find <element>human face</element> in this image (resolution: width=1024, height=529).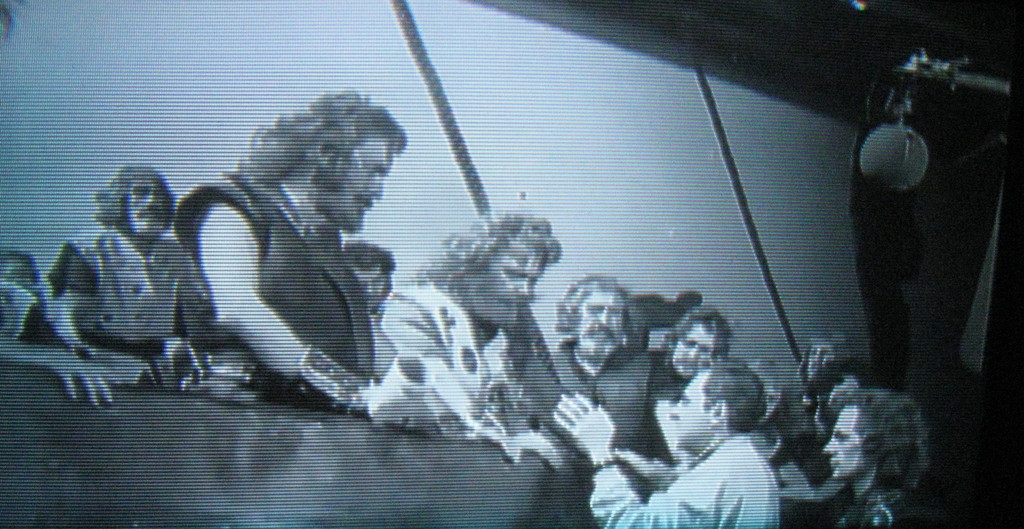
left=491, top=241, right=546, bottom=309.
